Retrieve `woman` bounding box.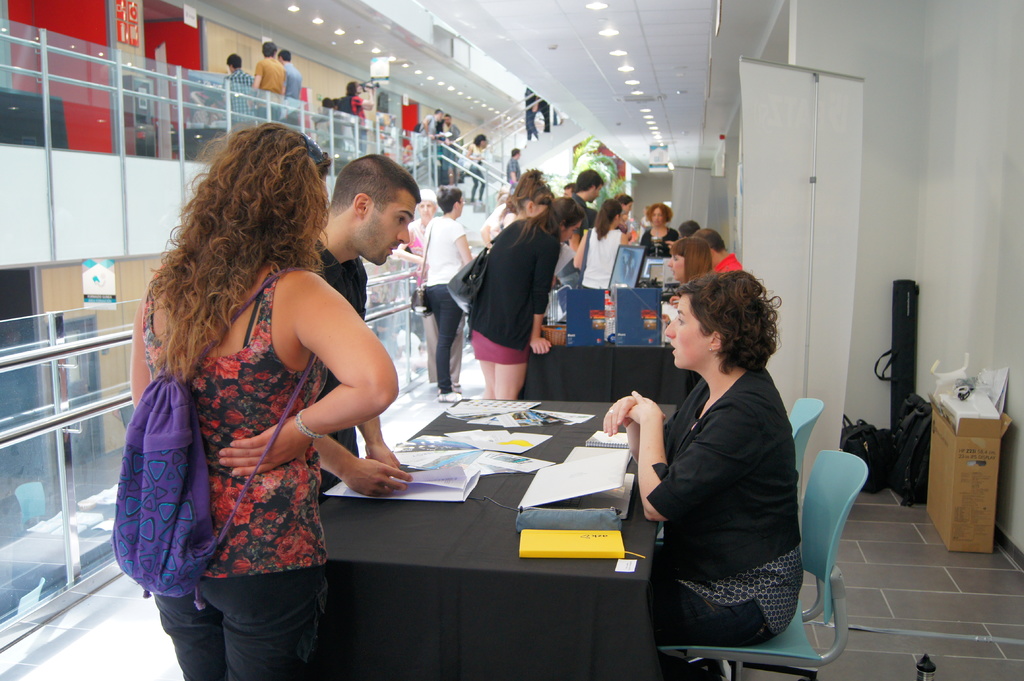
Bounding box: (602,268,806,680).
